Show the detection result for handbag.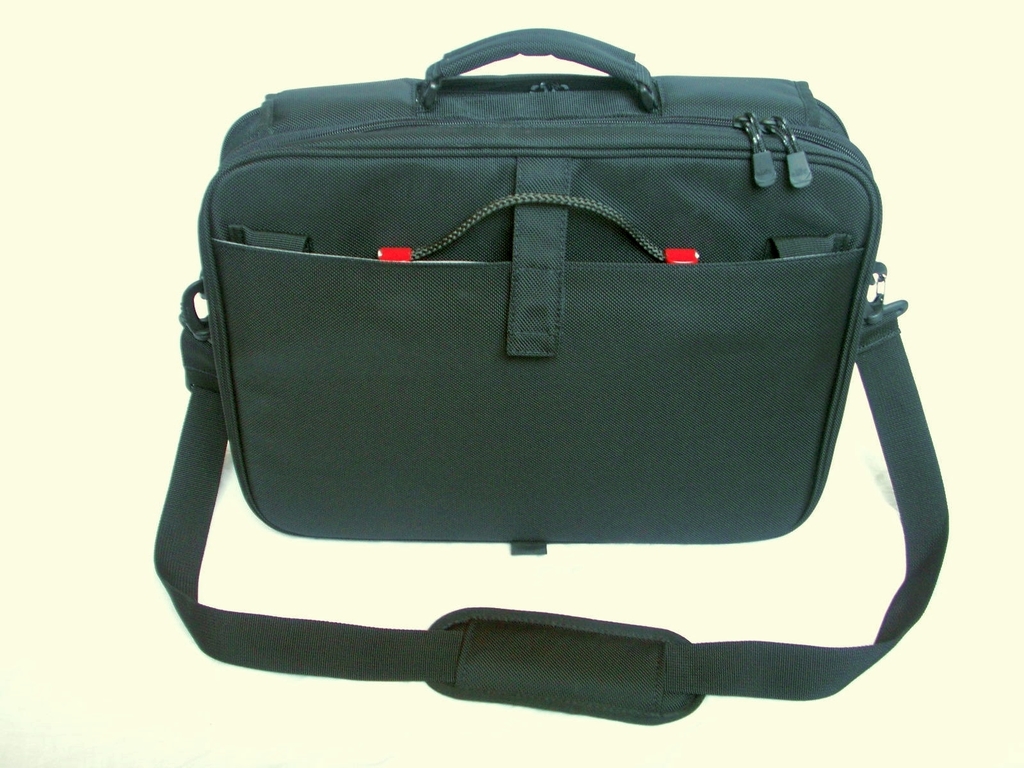
region(158, 28, 978, 717).
